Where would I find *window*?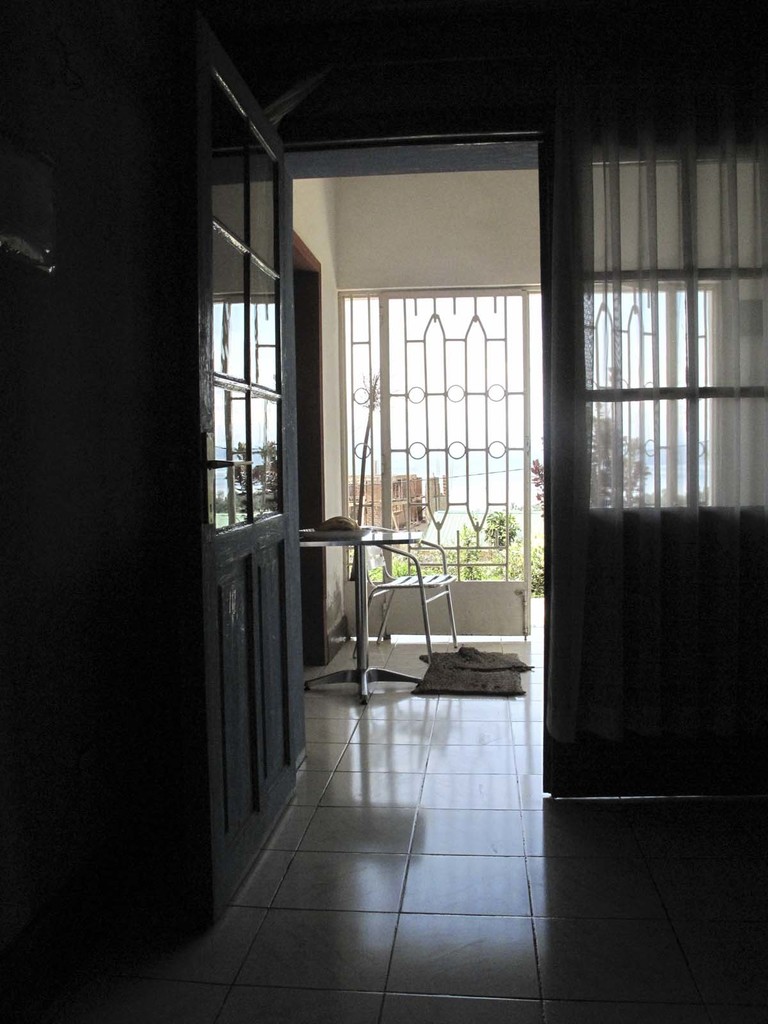
At (328, 277, 536, 650).
